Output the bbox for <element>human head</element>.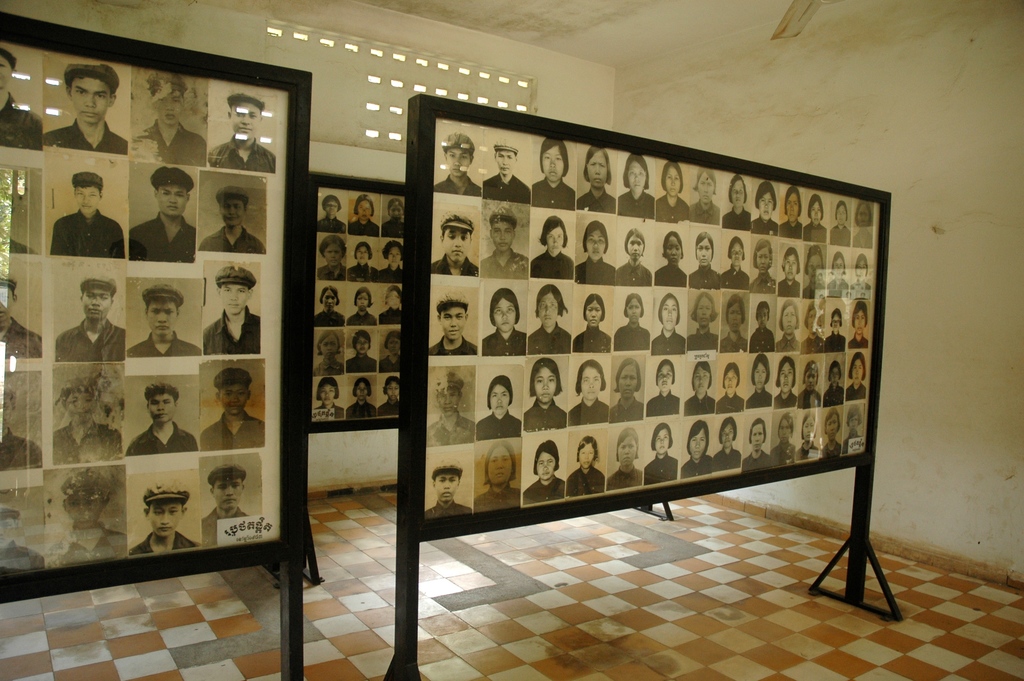
region(539, 138, 565, 183).
